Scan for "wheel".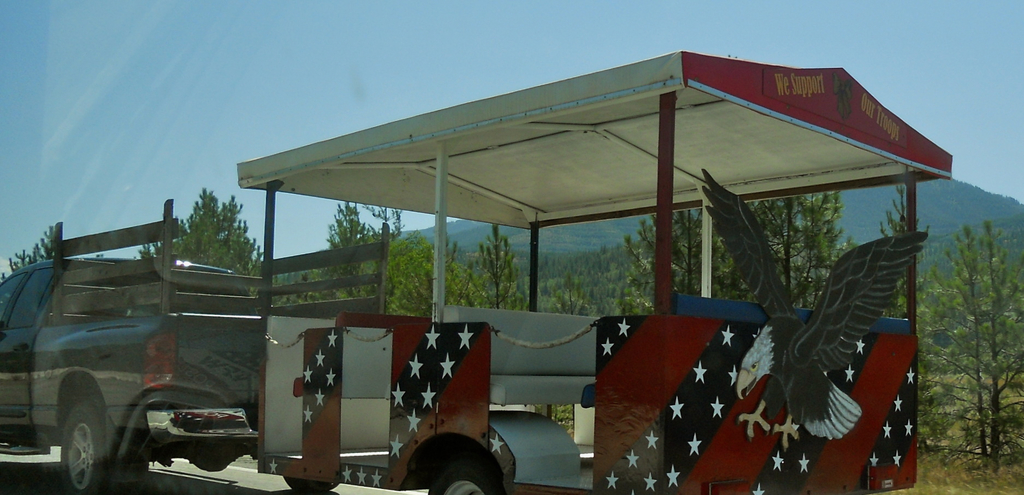
Scan result: 286 476 337 492.
